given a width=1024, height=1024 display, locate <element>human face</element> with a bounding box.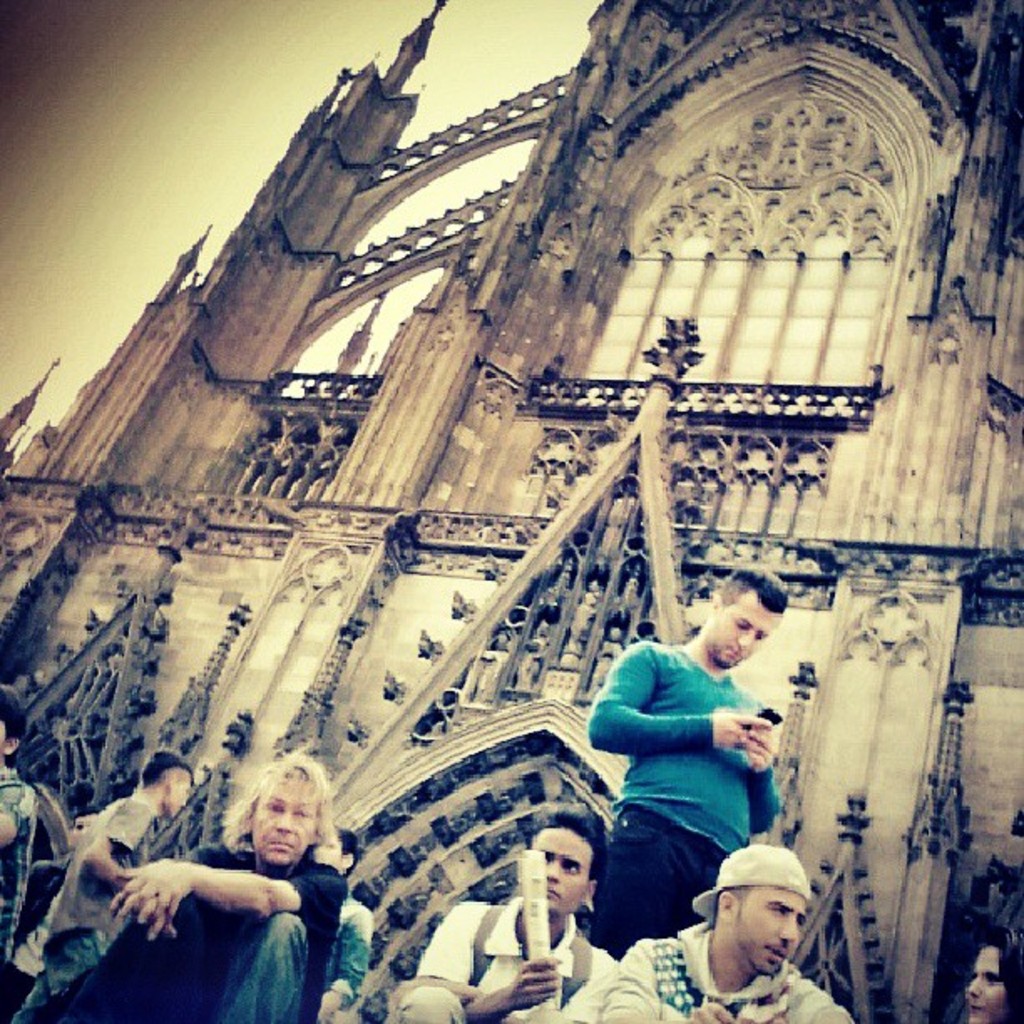
Located: locate(969, 945, 1007, 1021).
